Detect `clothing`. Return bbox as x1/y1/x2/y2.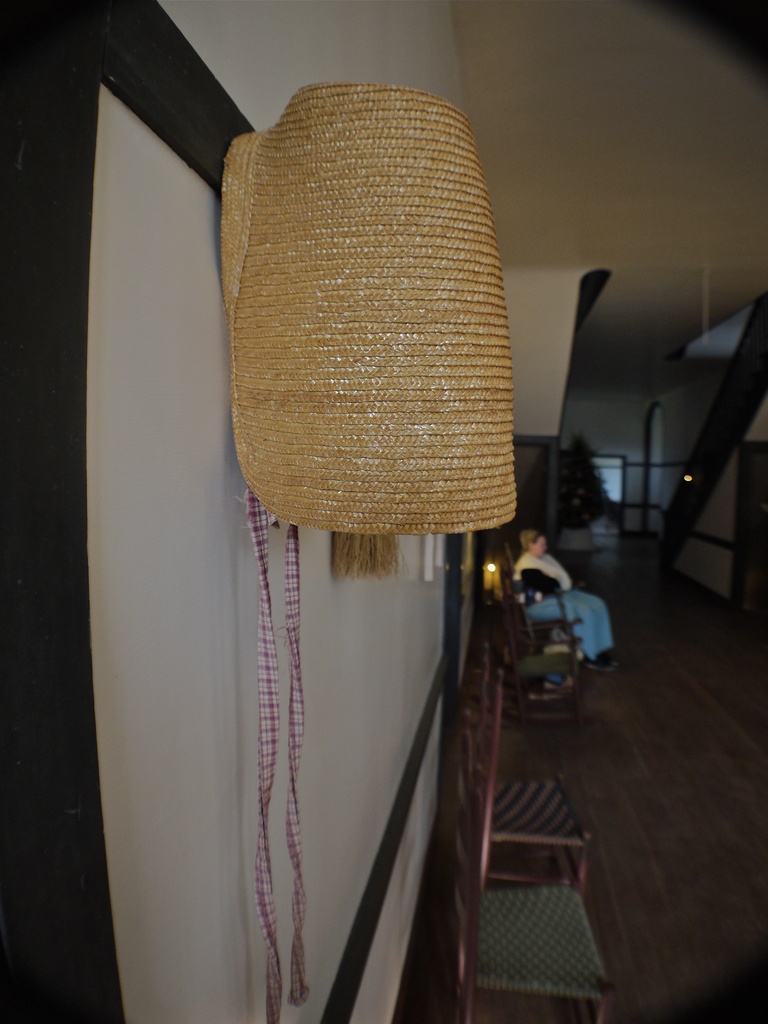
526/588/615/659.
